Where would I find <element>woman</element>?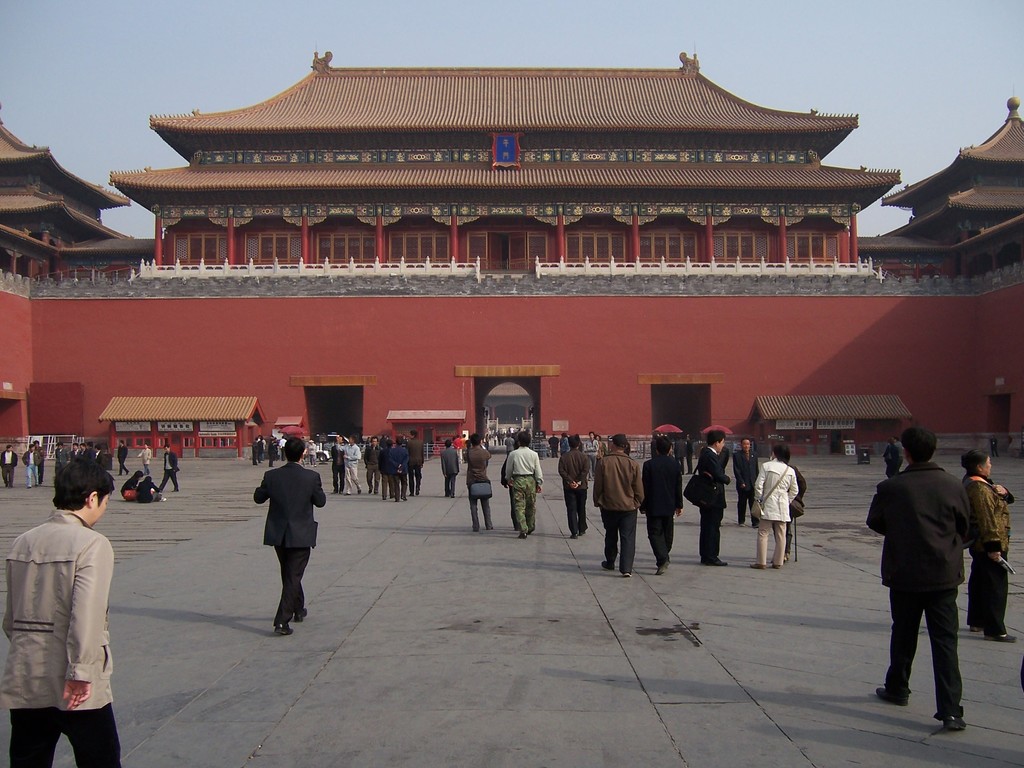
At bbox=(749, 440, 799, 567).
